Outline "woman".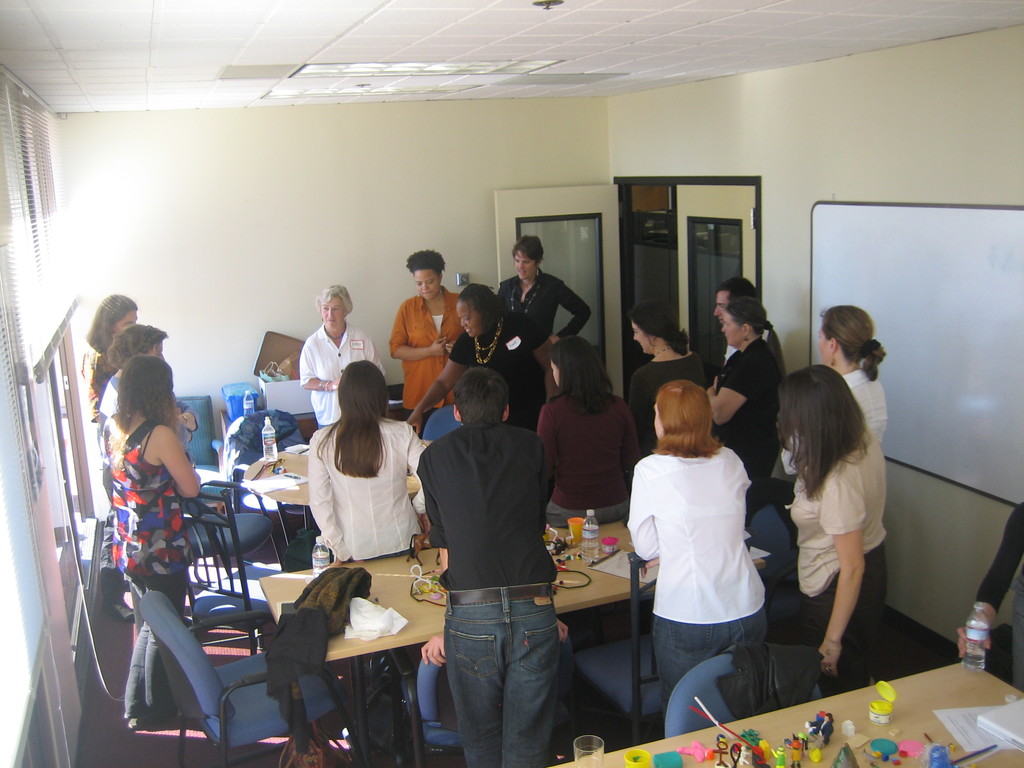
Outline: 391 247 461 420.
